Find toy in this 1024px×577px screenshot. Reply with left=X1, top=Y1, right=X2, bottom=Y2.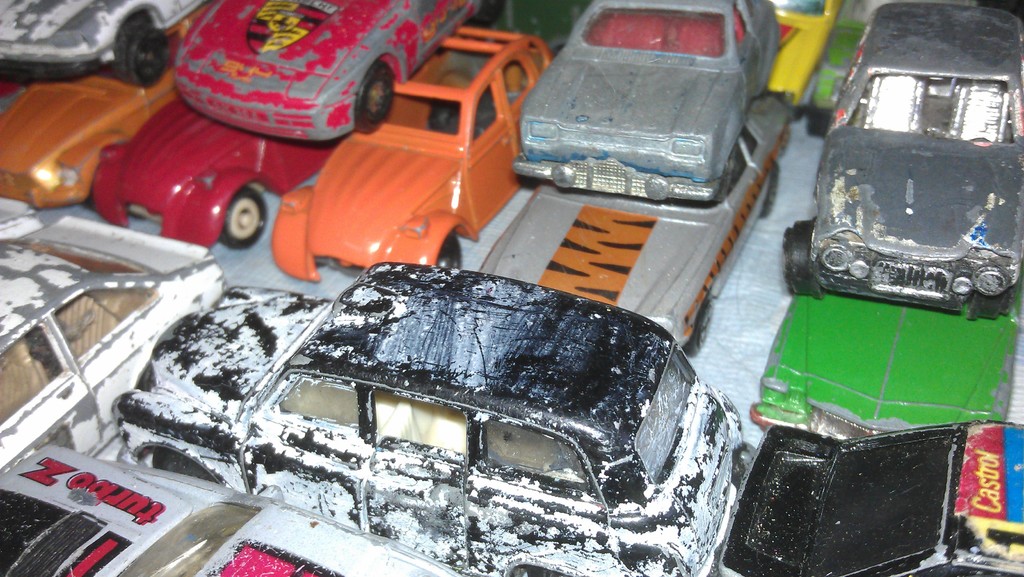
left=747, top=0, right=839, bottom=110.
